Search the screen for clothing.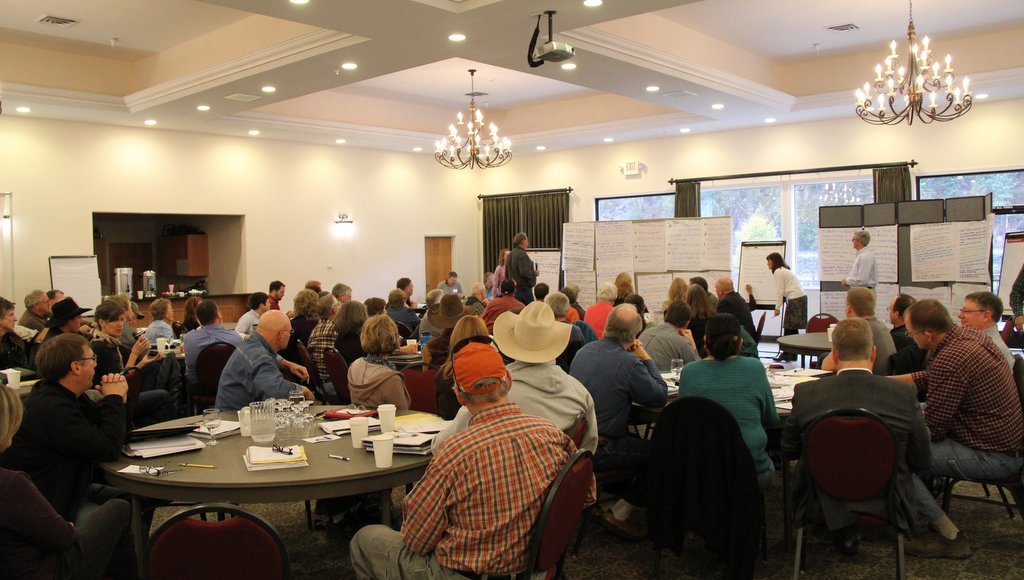
Found at {"left": 435, "top": 277, "right": 461, "bottom": 299}.
